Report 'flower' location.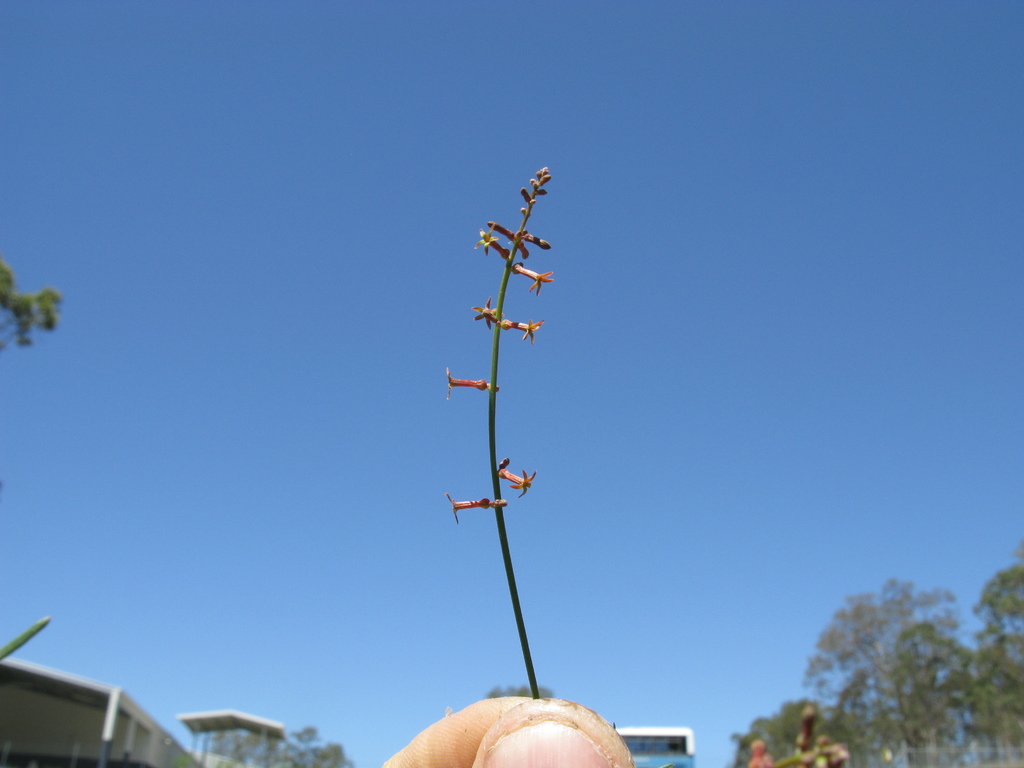
Report: bbox=[447, 494, 491, 526].
